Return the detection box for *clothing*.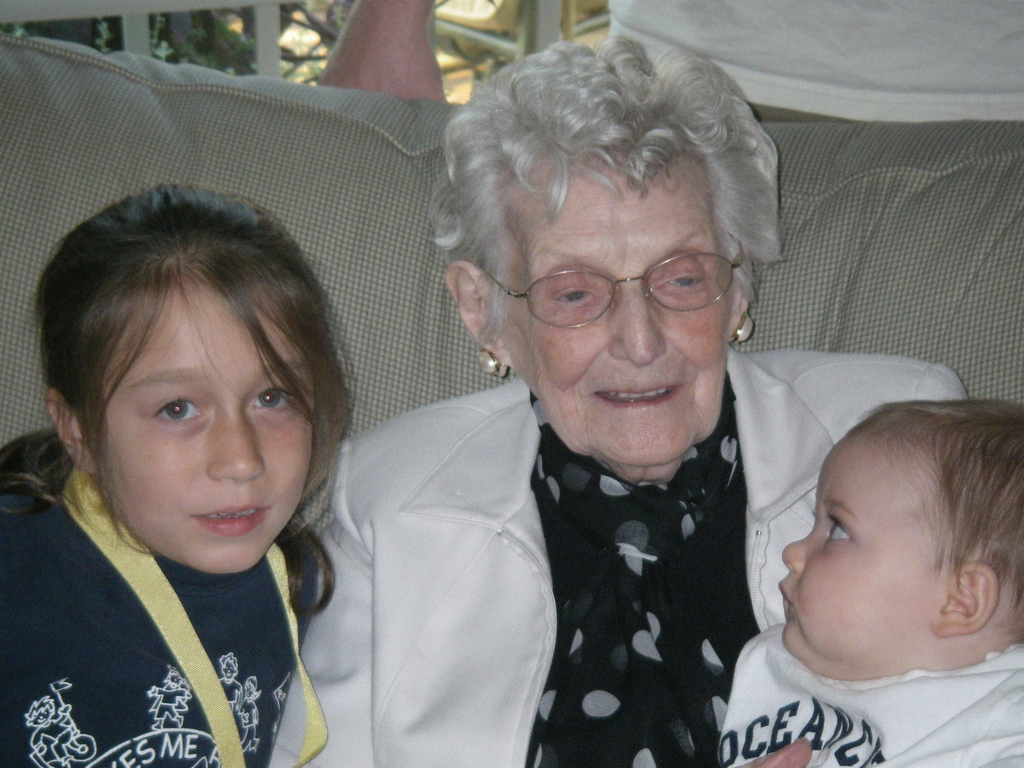
264 343 973 767.
